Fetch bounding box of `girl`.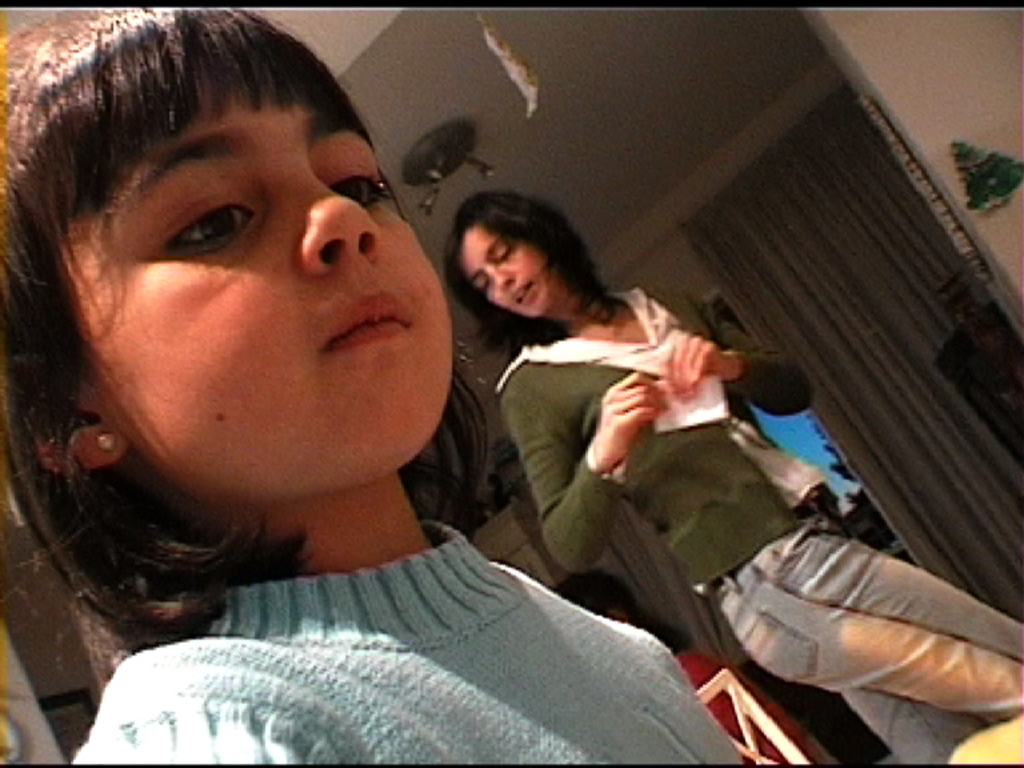
Bbox: box=[0, 8, 747, 767].
